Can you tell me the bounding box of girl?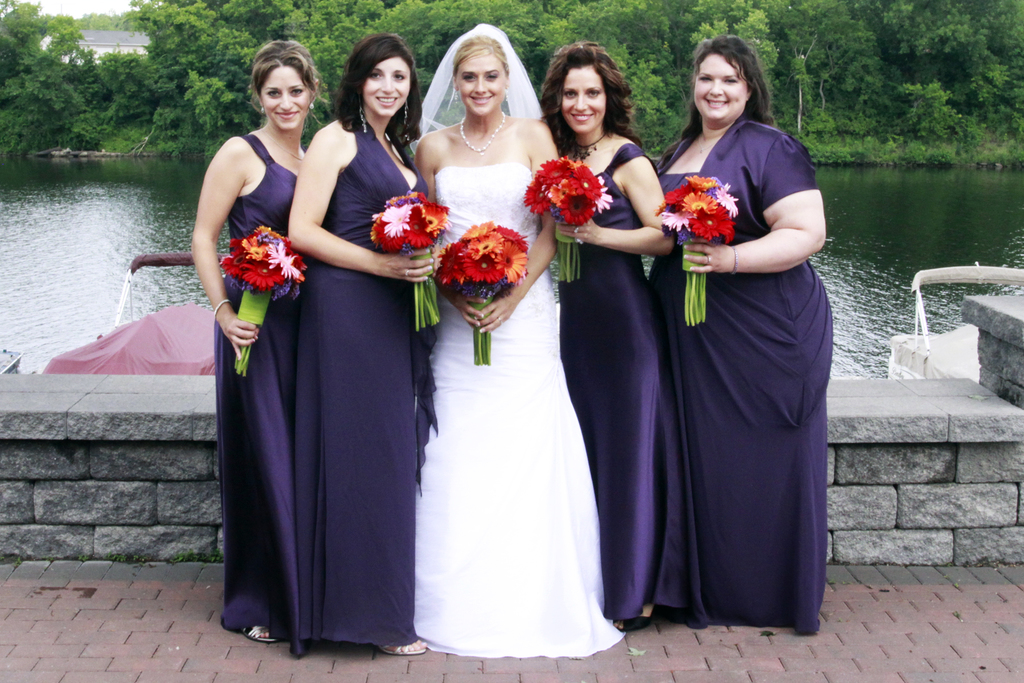
rect(650, 33, 831, 630).
